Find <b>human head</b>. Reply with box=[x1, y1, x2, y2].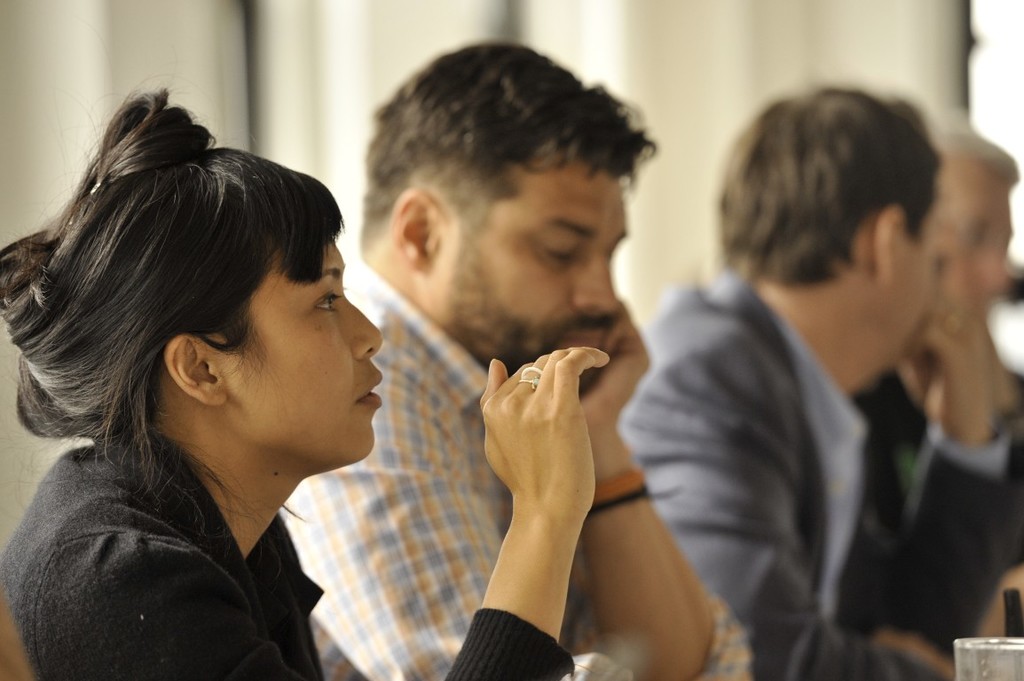
box=[935, 129, 1013, 317].
